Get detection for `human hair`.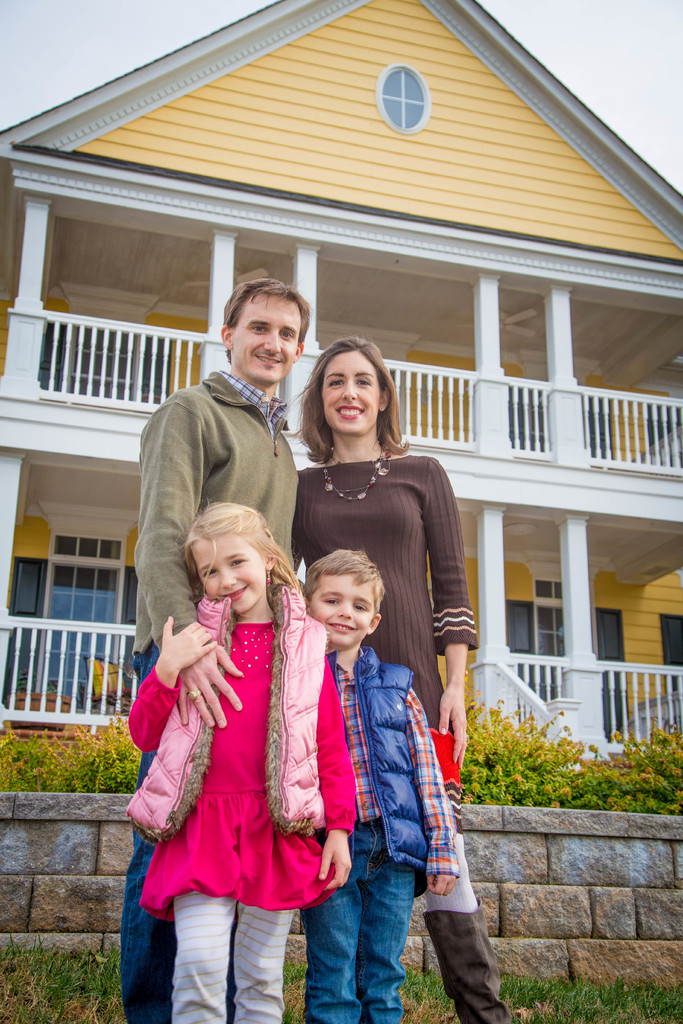
Detection: (x1=304, y1=550, x2=384, y2=629).
